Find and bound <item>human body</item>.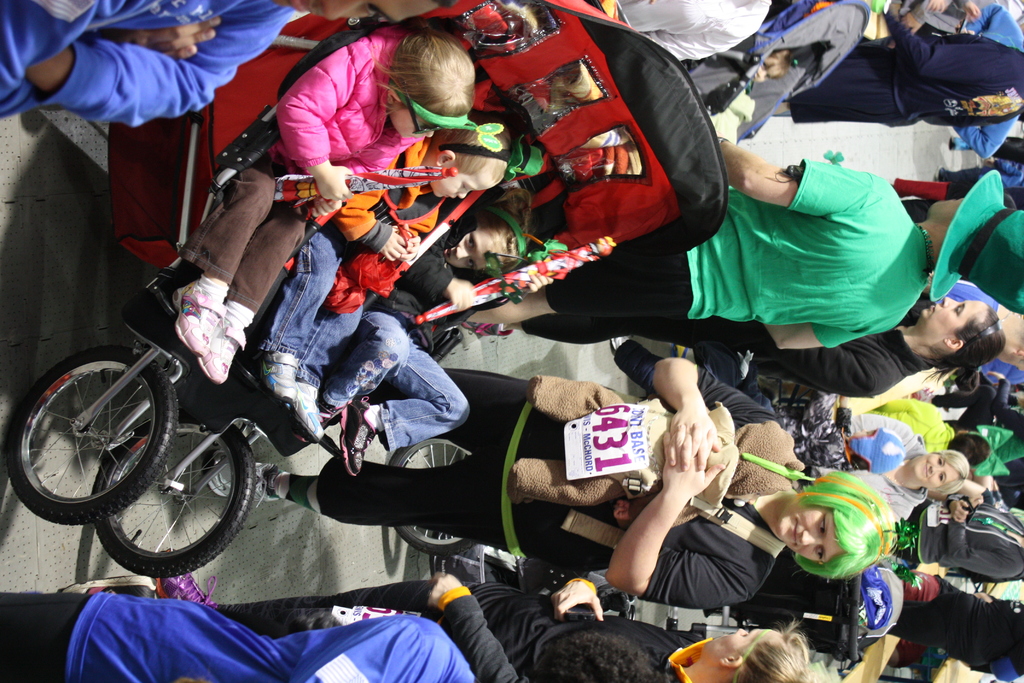
Bound: 939, 404, 1023, 507.
